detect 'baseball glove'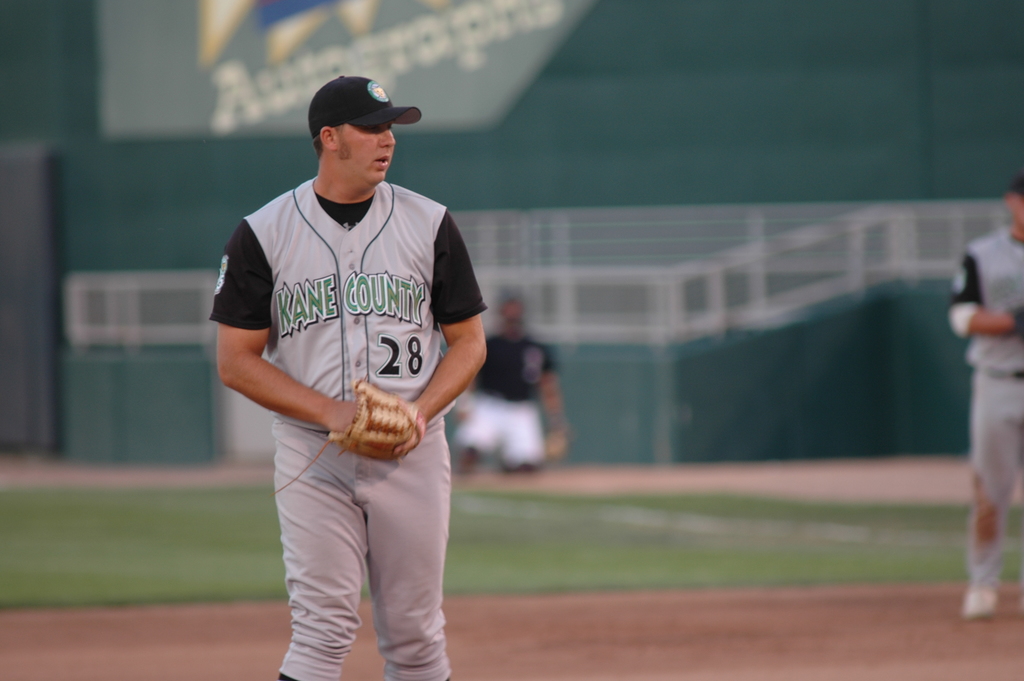
pyautogui.locateOnScreen(330, 371, 428, 461)
